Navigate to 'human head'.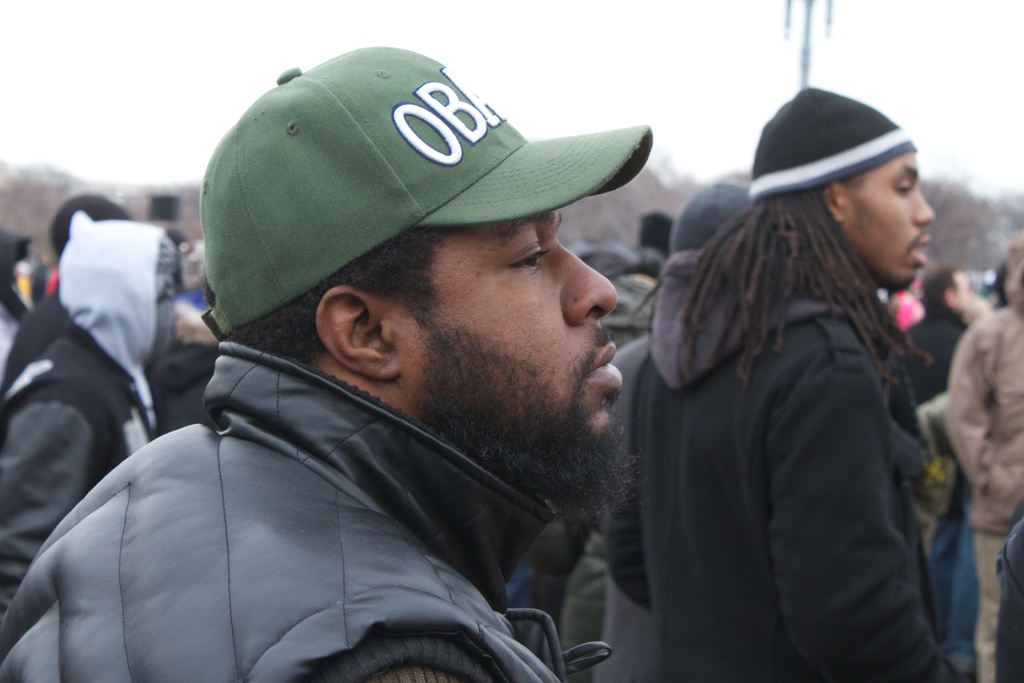
Navigation target: (636, 243, 668, 273).
